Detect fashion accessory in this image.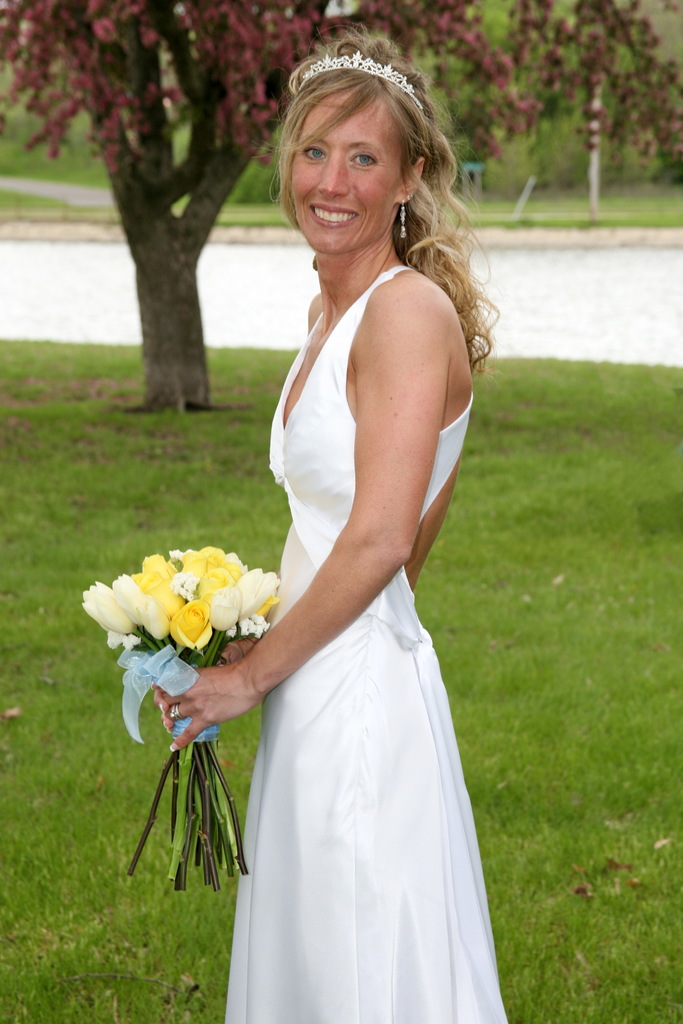
Detection: (296, 53, 428, 113).
